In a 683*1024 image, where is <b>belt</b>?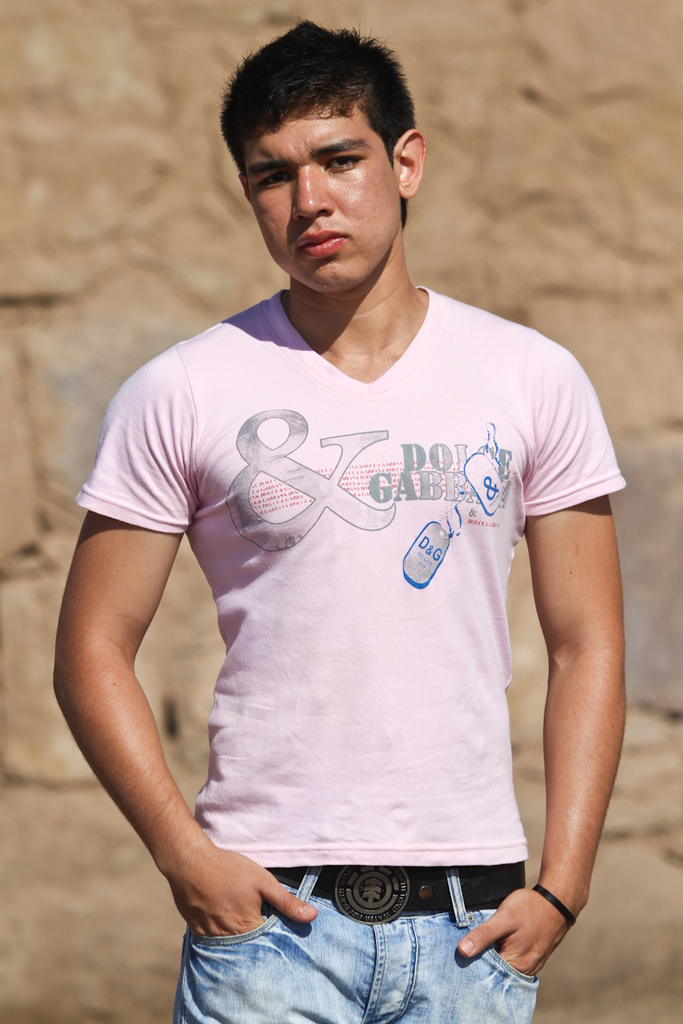
261/862/524/921.
